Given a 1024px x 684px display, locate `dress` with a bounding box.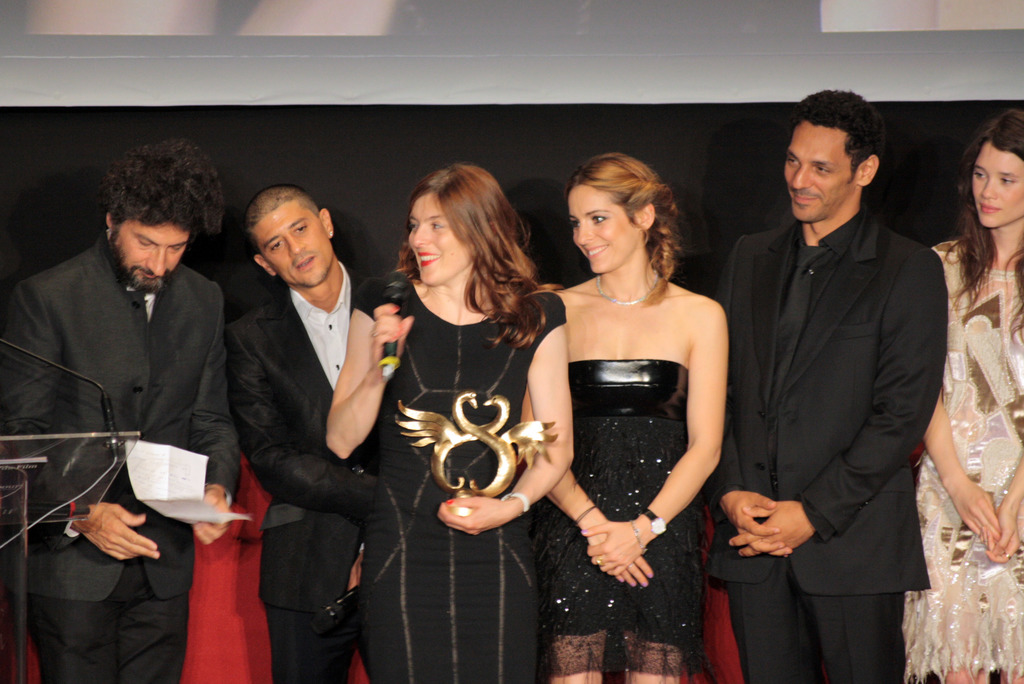
Located: 896,236,1023,683.
